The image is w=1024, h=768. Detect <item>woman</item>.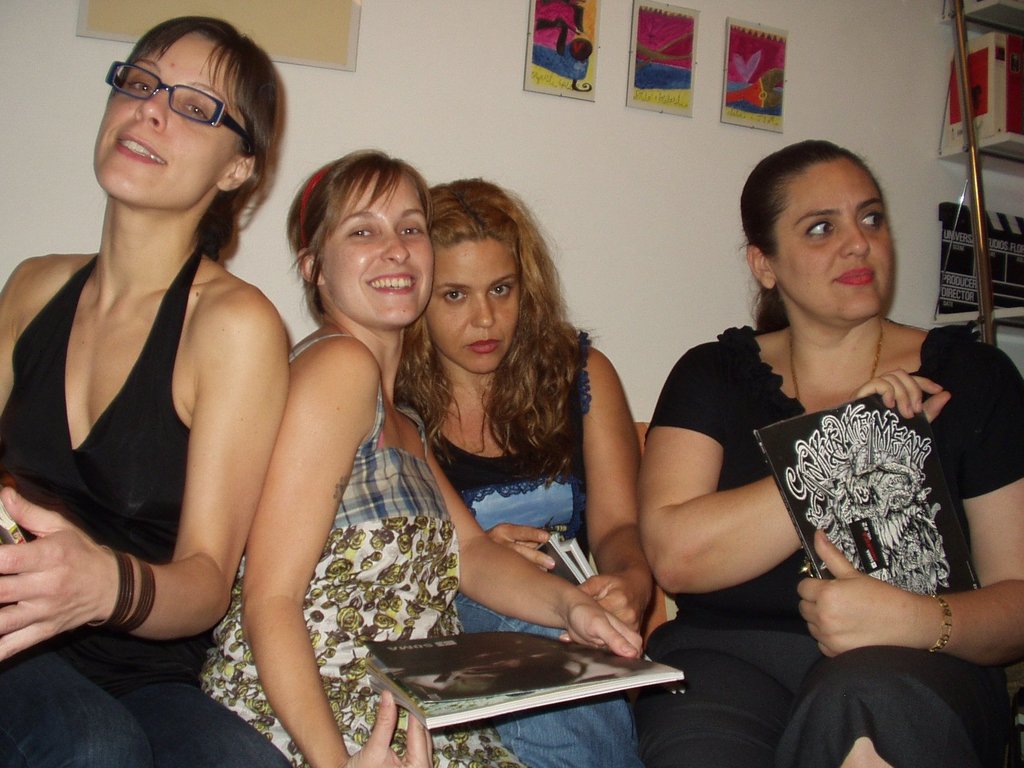
Detection: x1=0, y1=11, x2=299, y2=767.
